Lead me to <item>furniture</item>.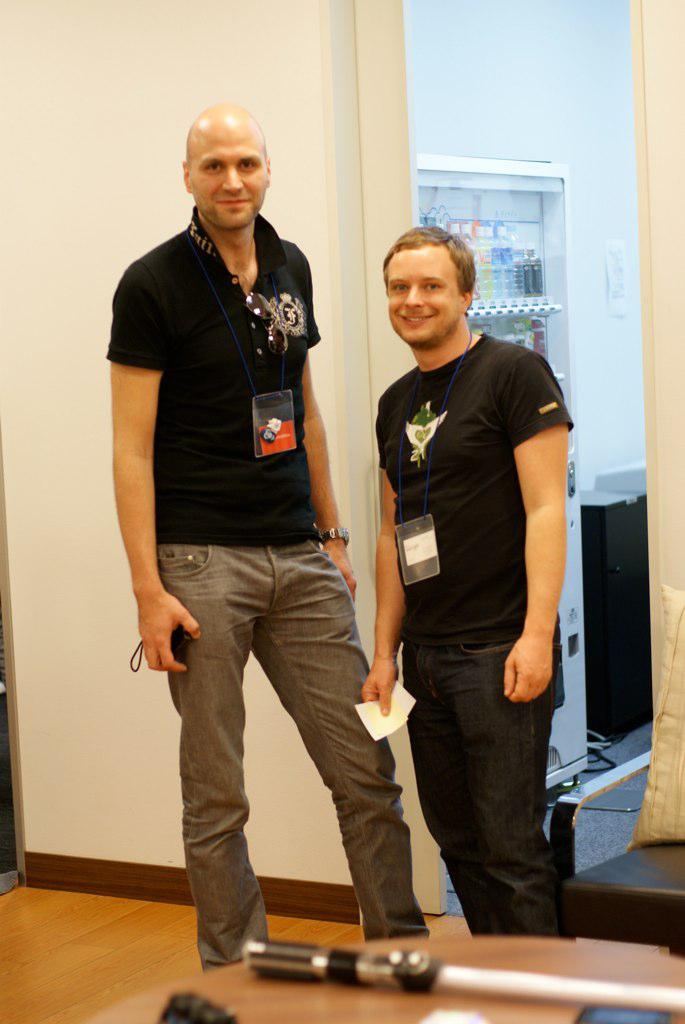
Lead to box(560, 842, 684, 962).
